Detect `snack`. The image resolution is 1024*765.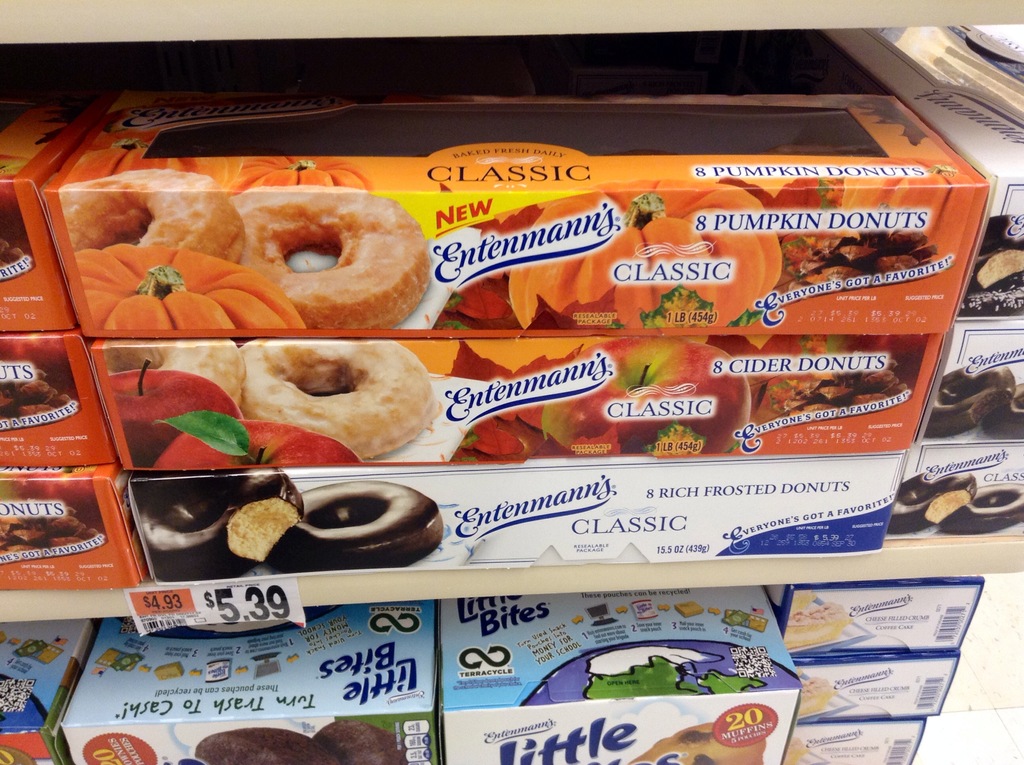
0:238:38:276.
